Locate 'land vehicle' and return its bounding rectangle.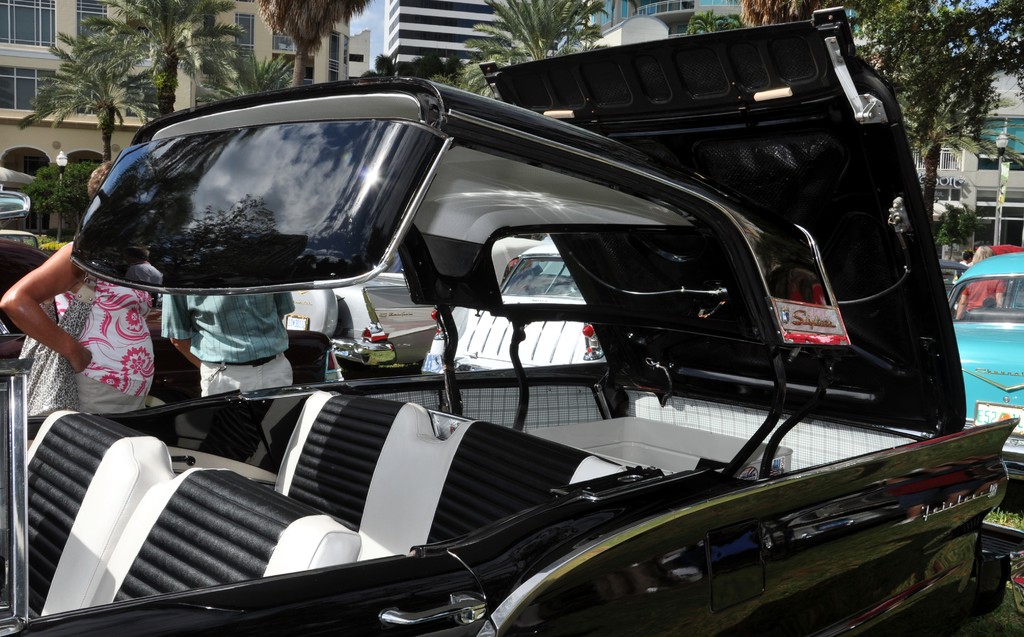
crop(947, 250, 1023, 481).
